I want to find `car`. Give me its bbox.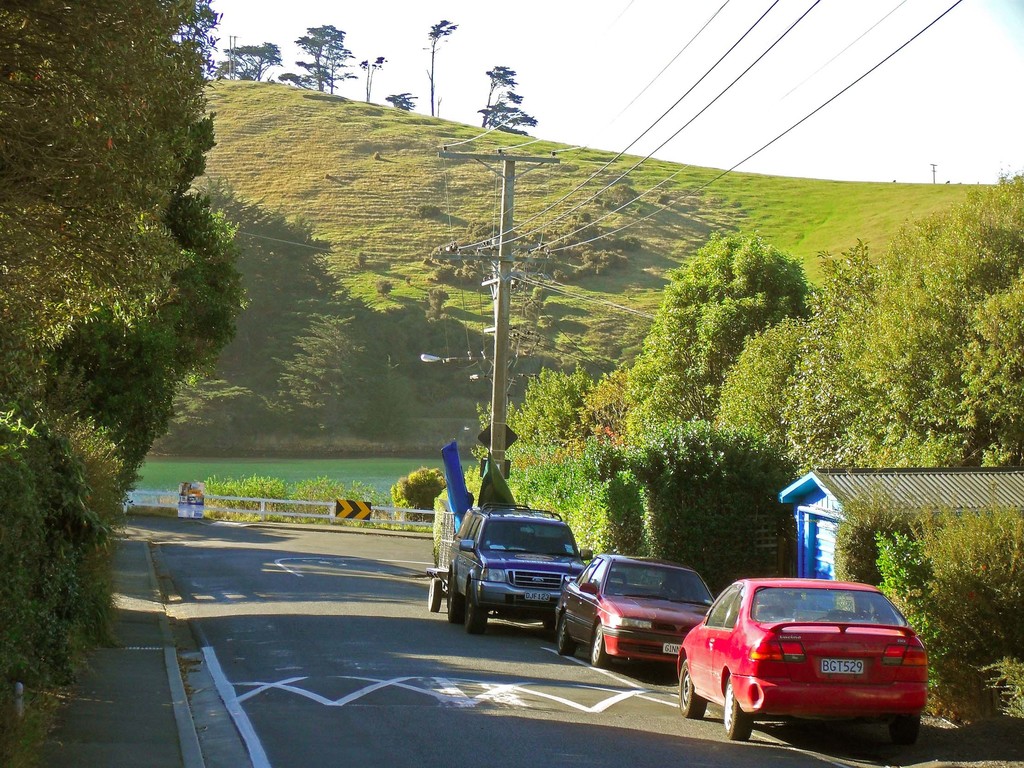
box(682, 566, 943, 751).
